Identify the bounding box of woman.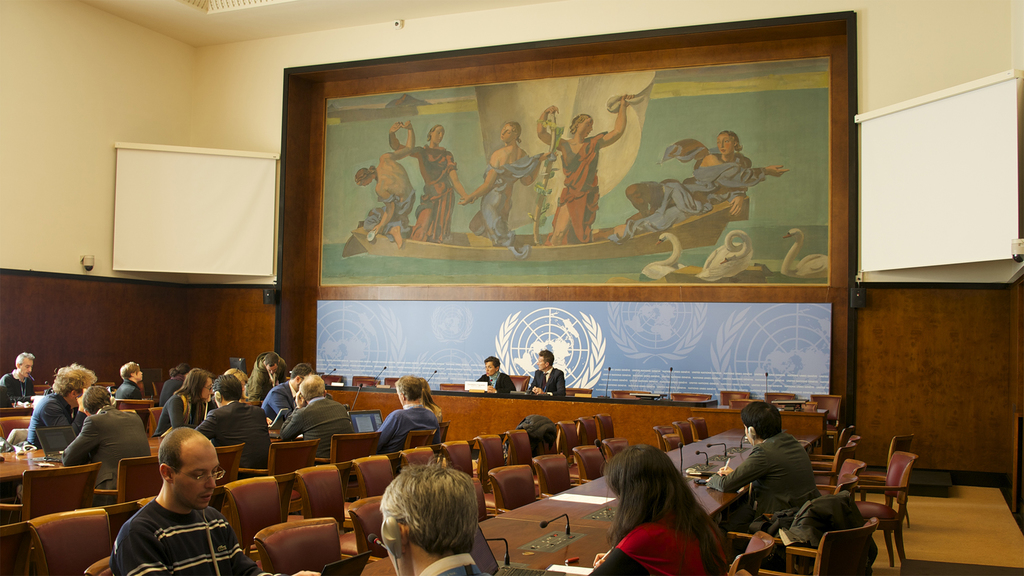
[146,369,216,436].
